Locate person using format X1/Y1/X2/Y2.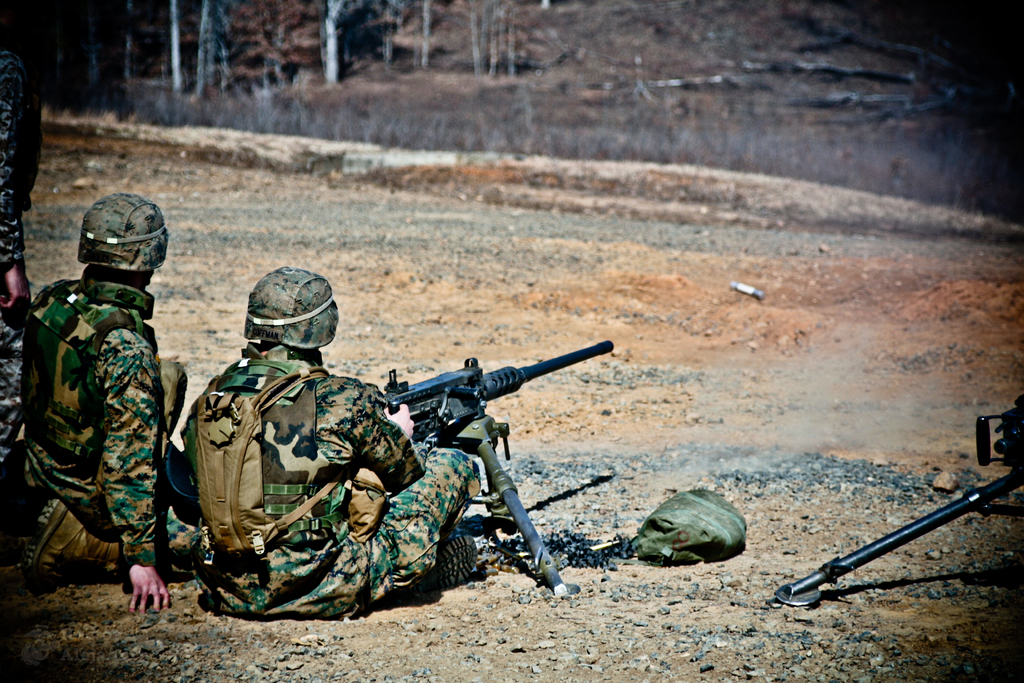
170/260/478/621.
